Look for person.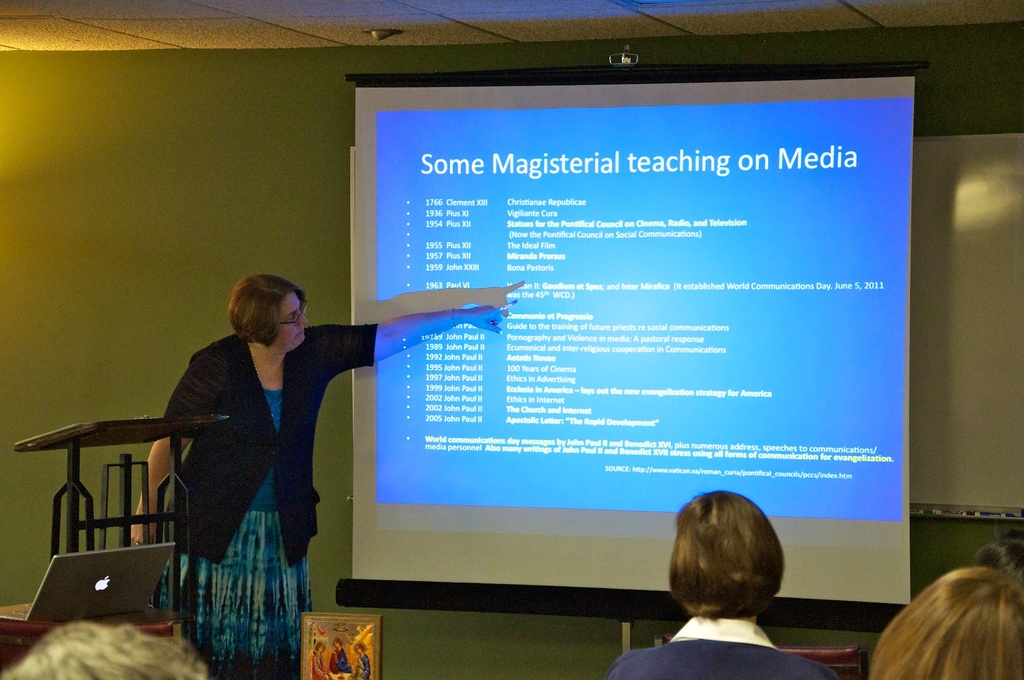
Found: region(109, 264, 449, 633).
